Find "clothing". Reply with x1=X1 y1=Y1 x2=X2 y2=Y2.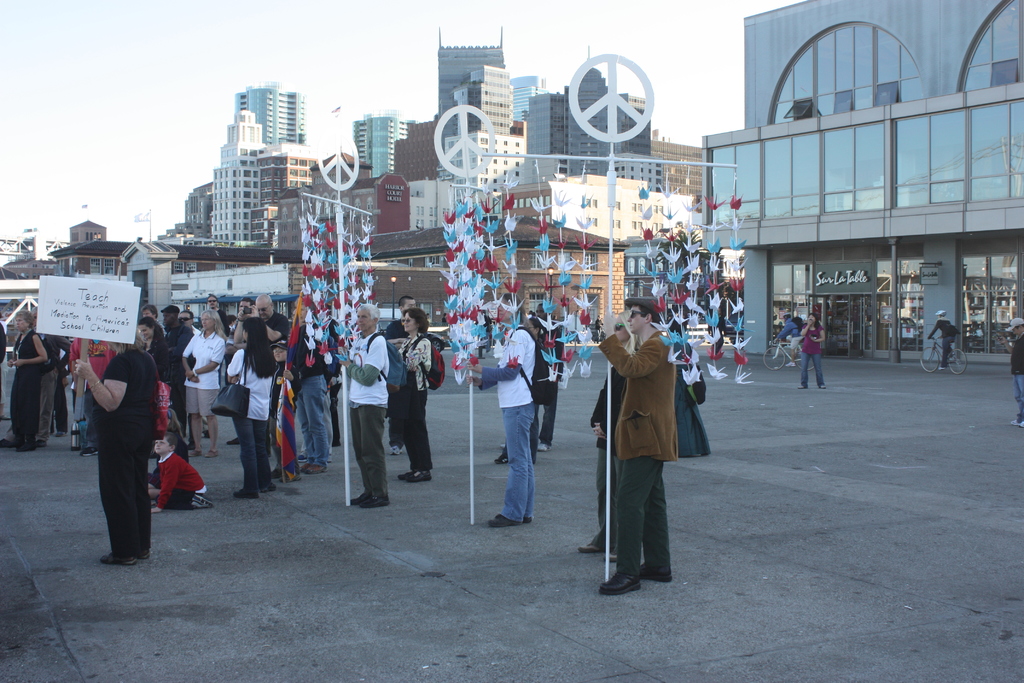
x1=601 y1=329 x2=676 y2=572.
